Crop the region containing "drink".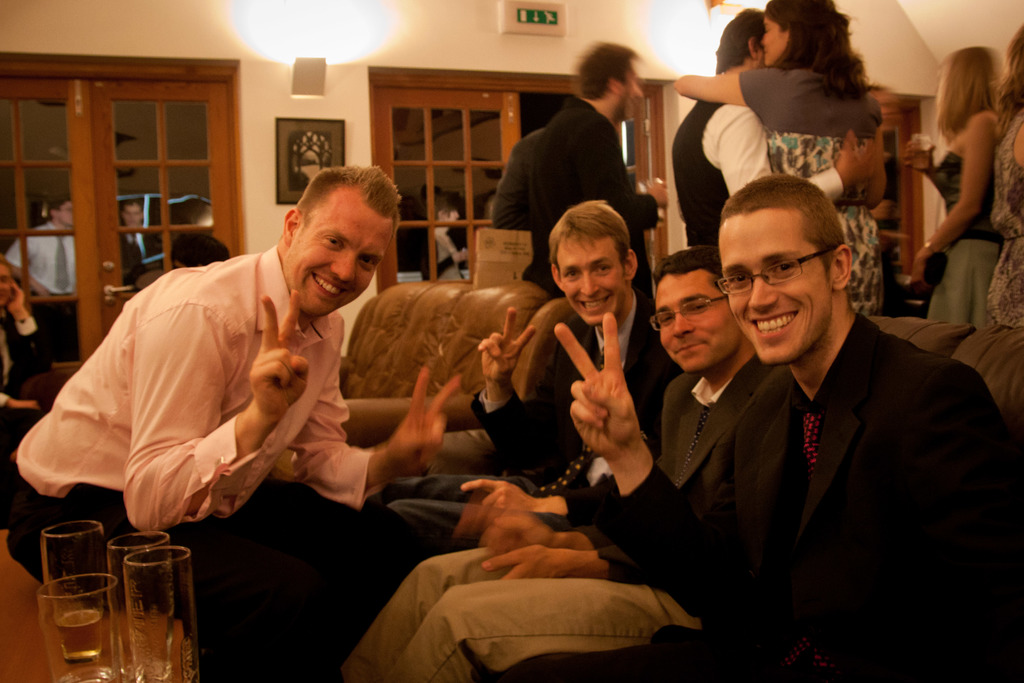
Crop region: {"left": 52, "top": 604, "right": 101, "bottom": 658}.
